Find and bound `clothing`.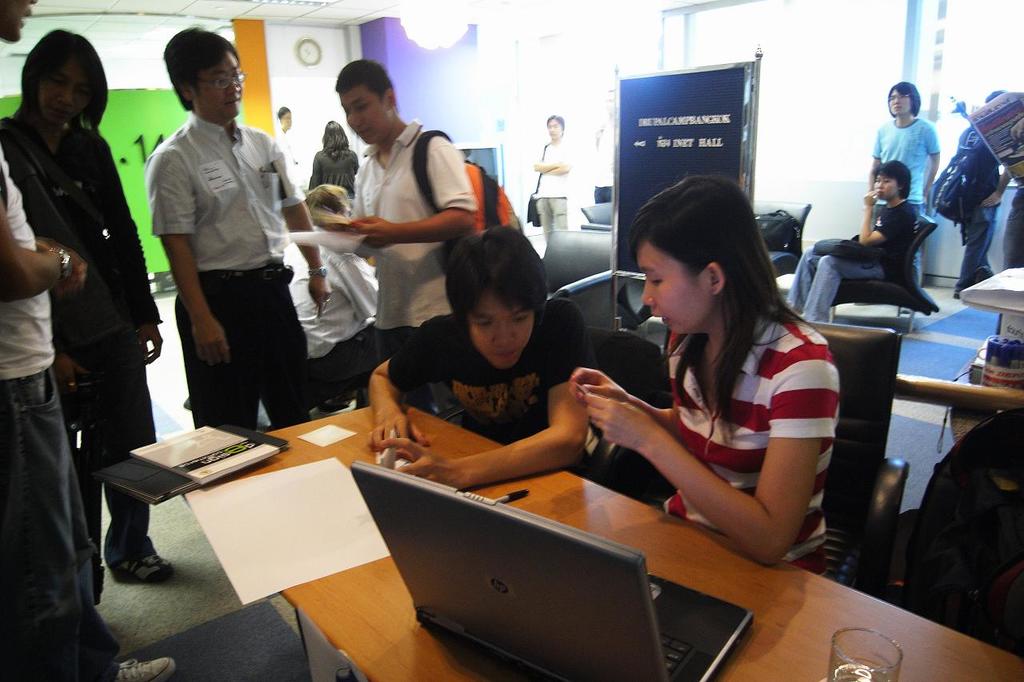
Bound: left=282, top=229, right=390, bottom=398.
